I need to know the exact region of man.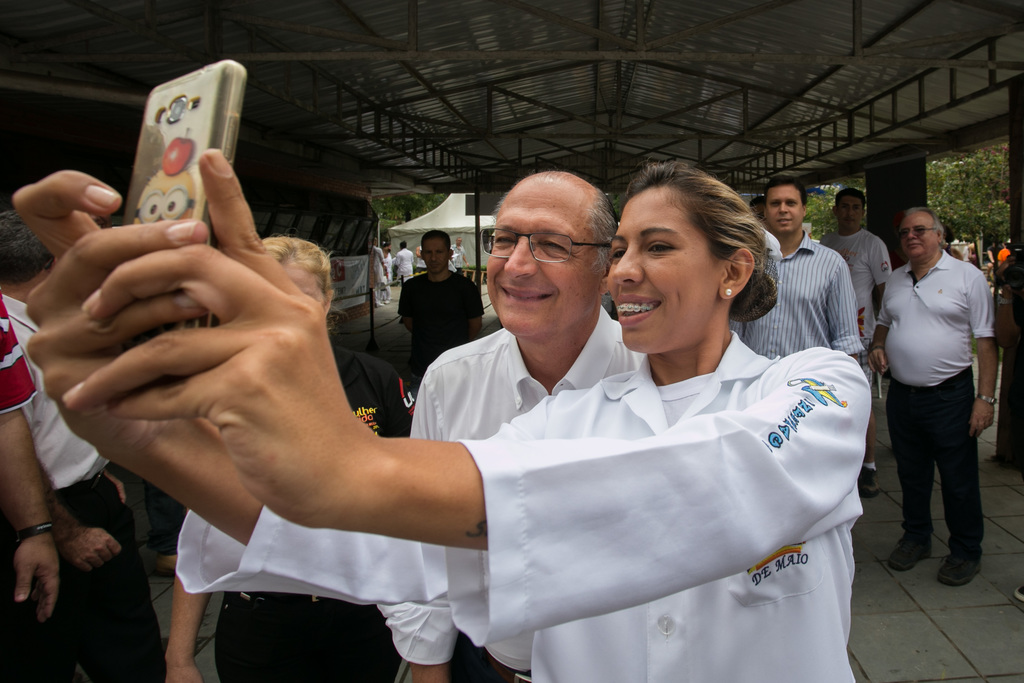
Region: <region>0, 210, 129, 682</region>.
